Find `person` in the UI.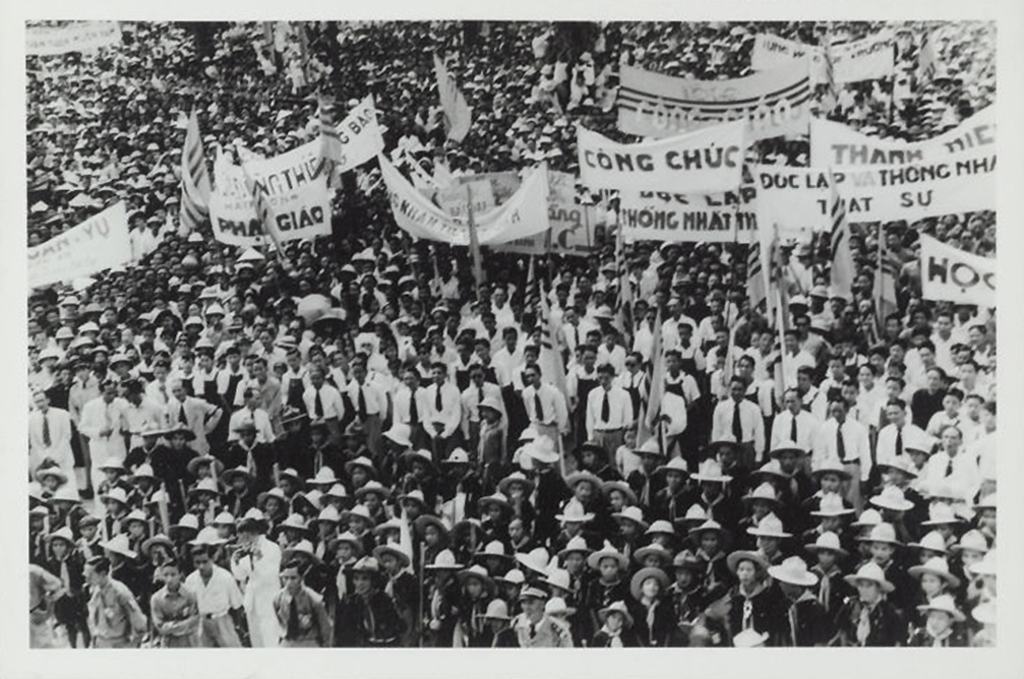
UI element at <region>338, 550, 398, 645</region>.
